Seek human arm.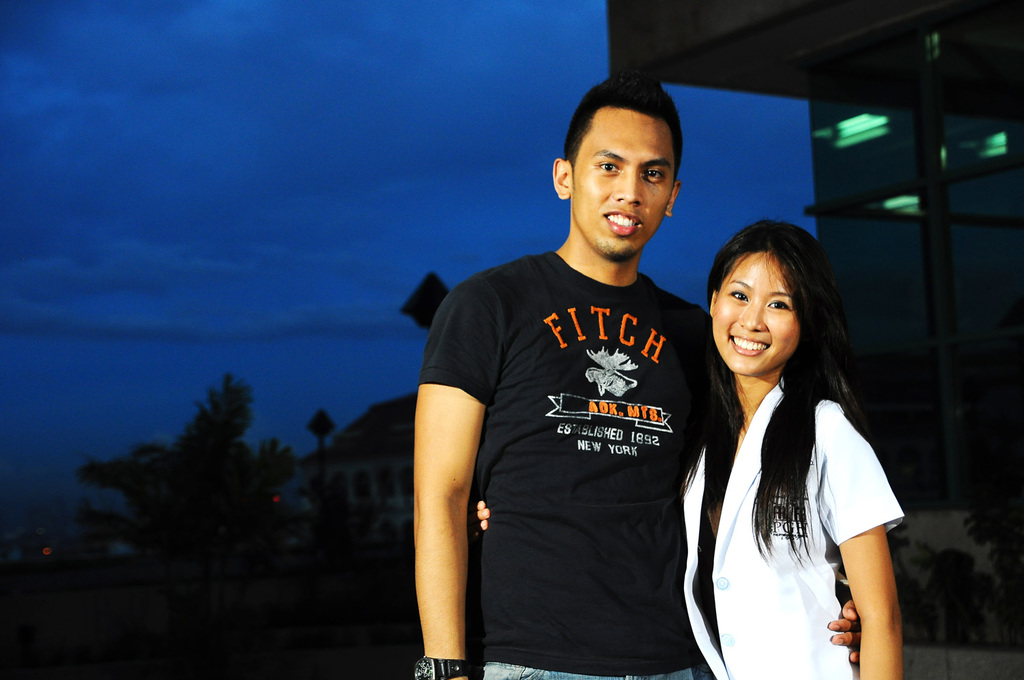
[834,398,909,679].
